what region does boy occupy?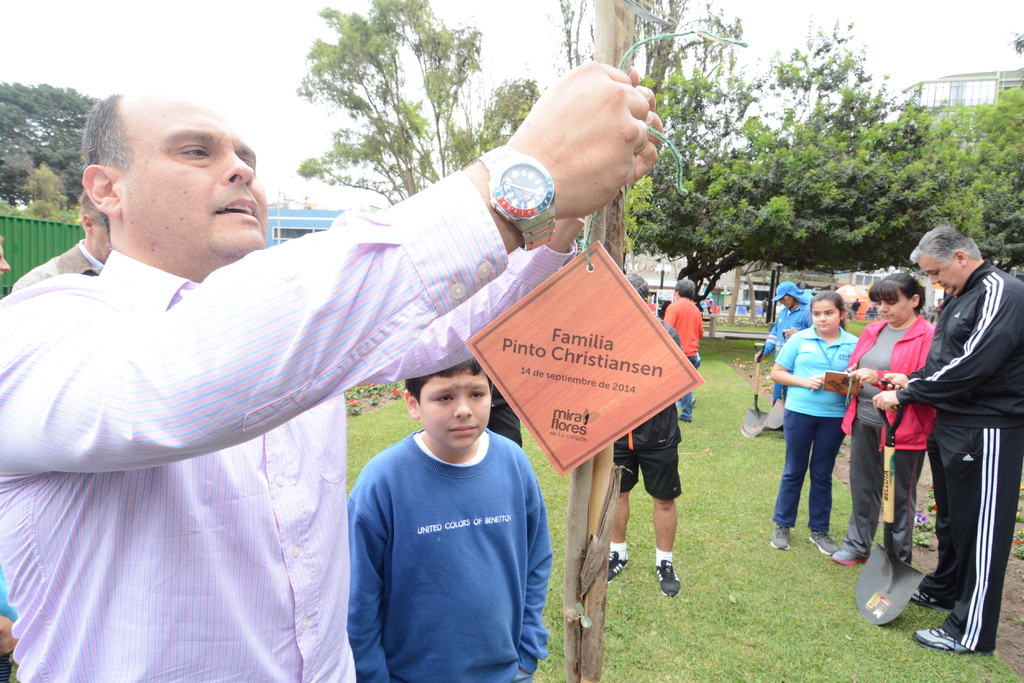
346/357/561/682.
